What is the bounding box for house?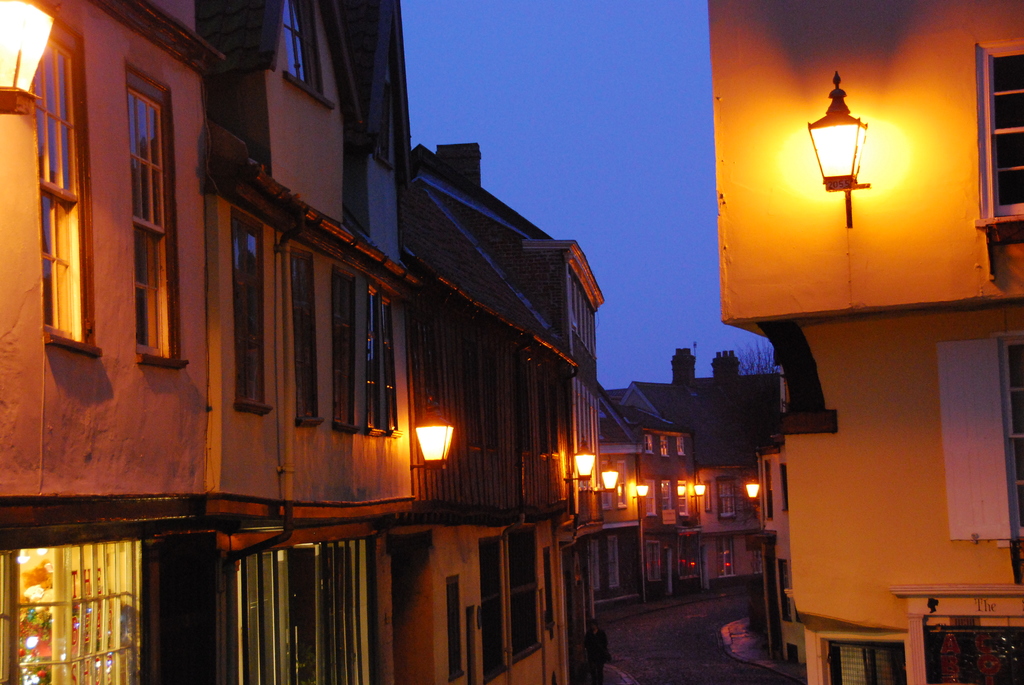
(608,381,707,615).
